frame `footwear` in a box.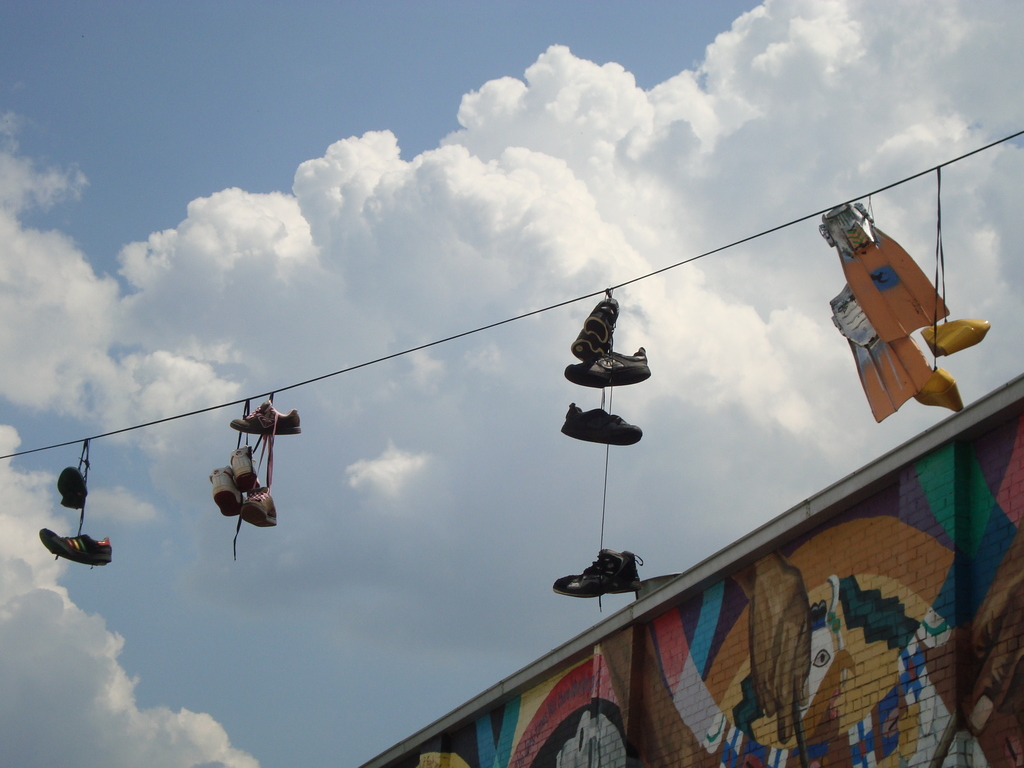
x1=231 y1=395 x2=307 y2=440.
